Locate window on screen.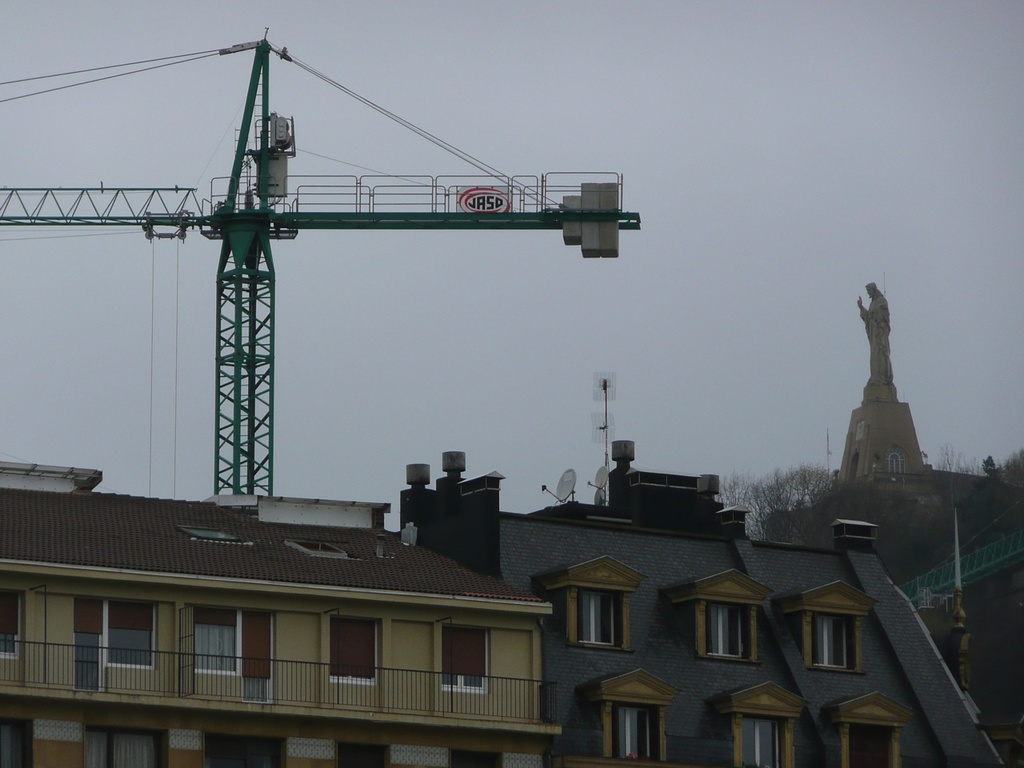
On screen at 792:582:876:670.
